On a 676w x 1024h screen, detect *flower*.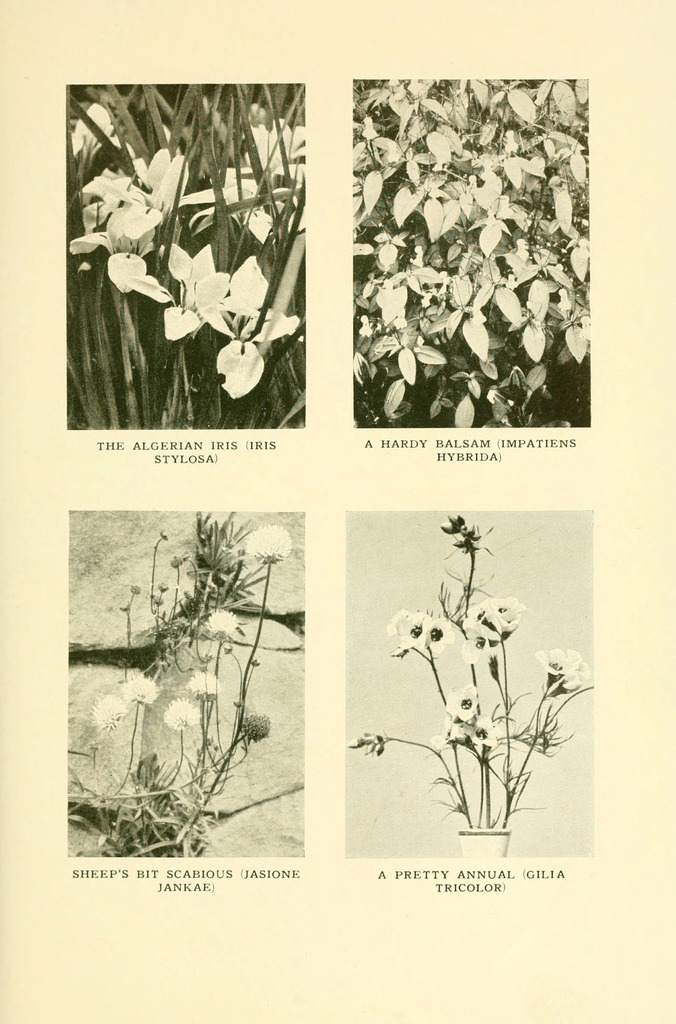
region(531, 644, 567, 676).
